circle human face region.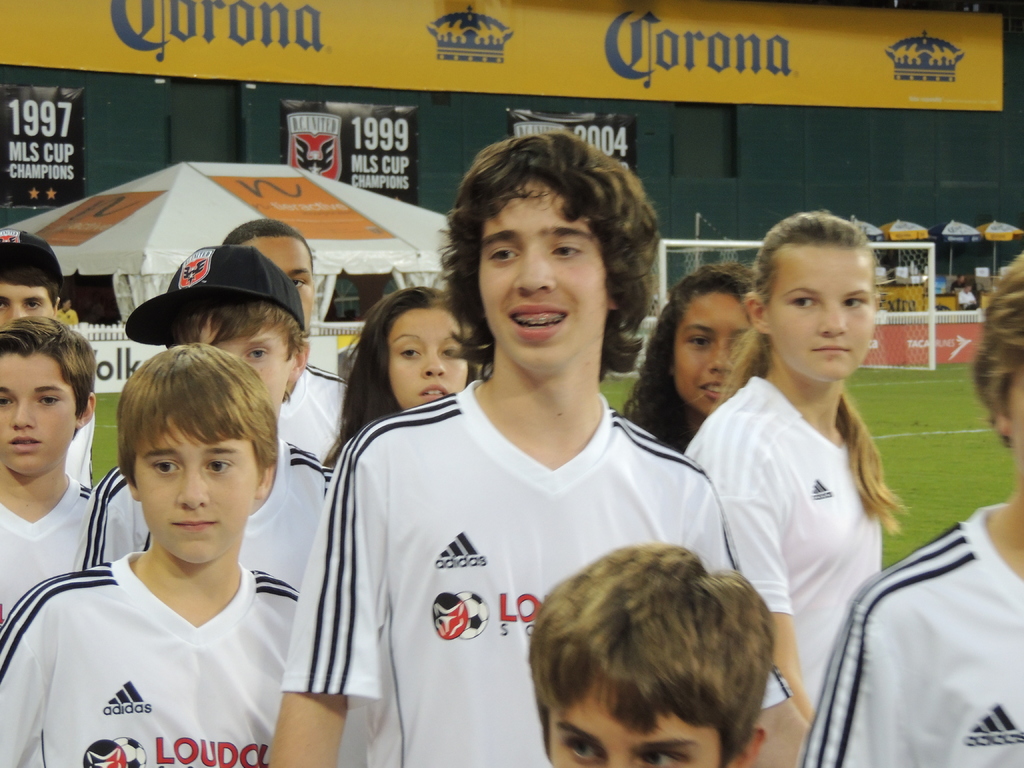
Region: (left=478, top=182, right=605, bottom=383).
